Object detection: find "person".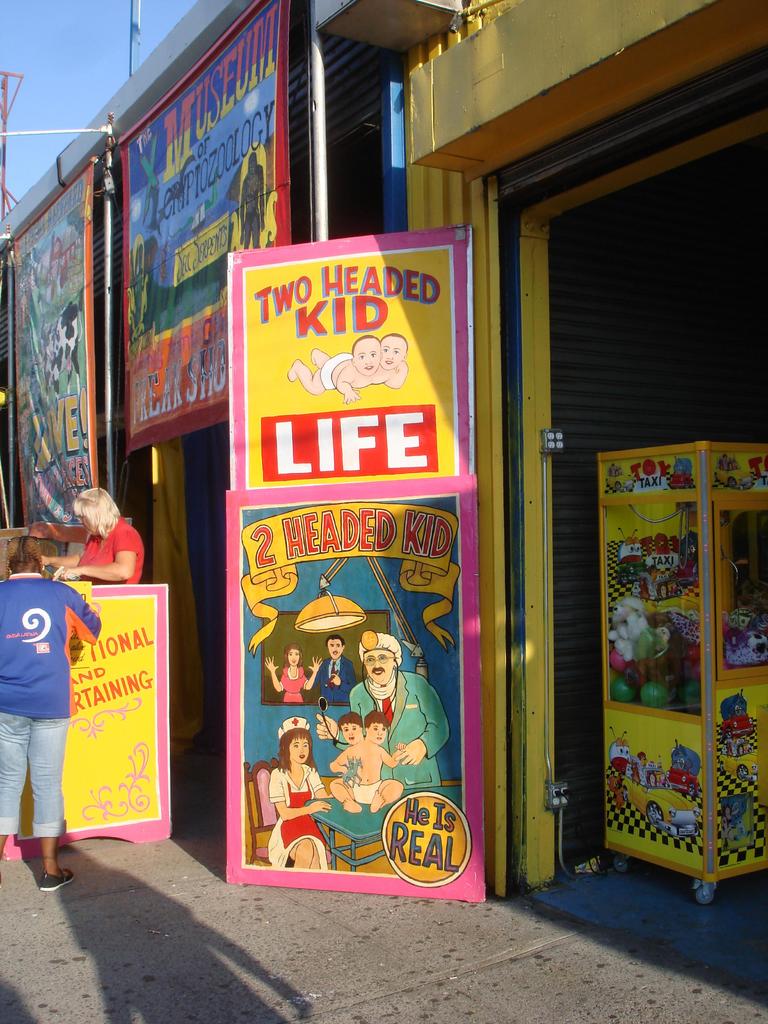
{"left": 28, "top": 486, "right": 138, "bottom": 579}.
